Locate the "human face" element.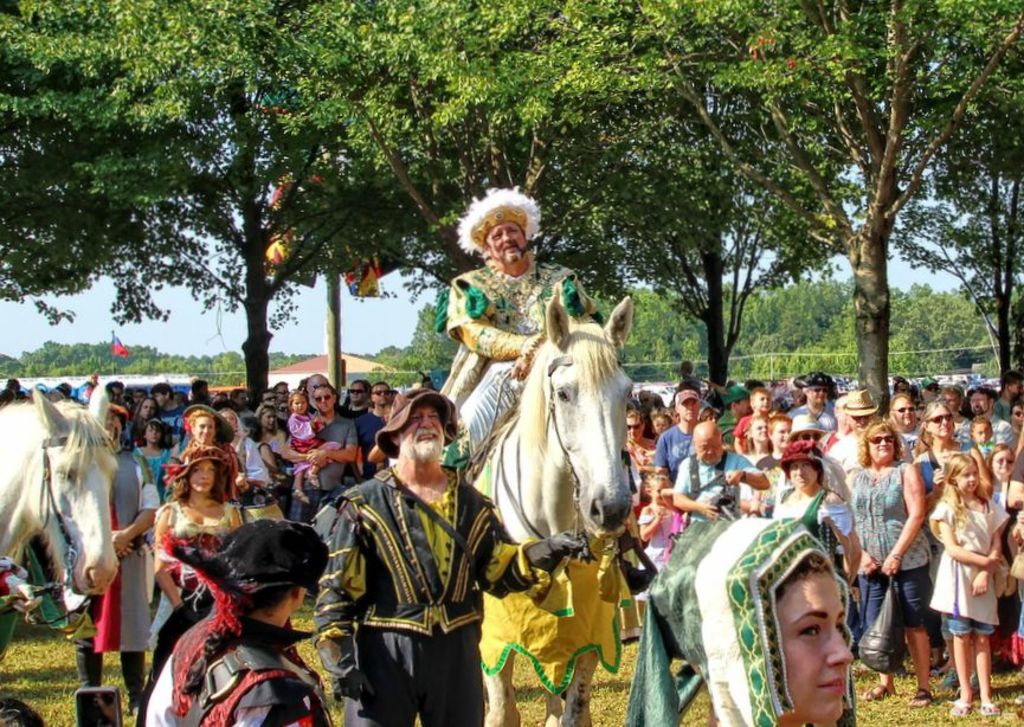
Element bbox: 955/469/981/496.
